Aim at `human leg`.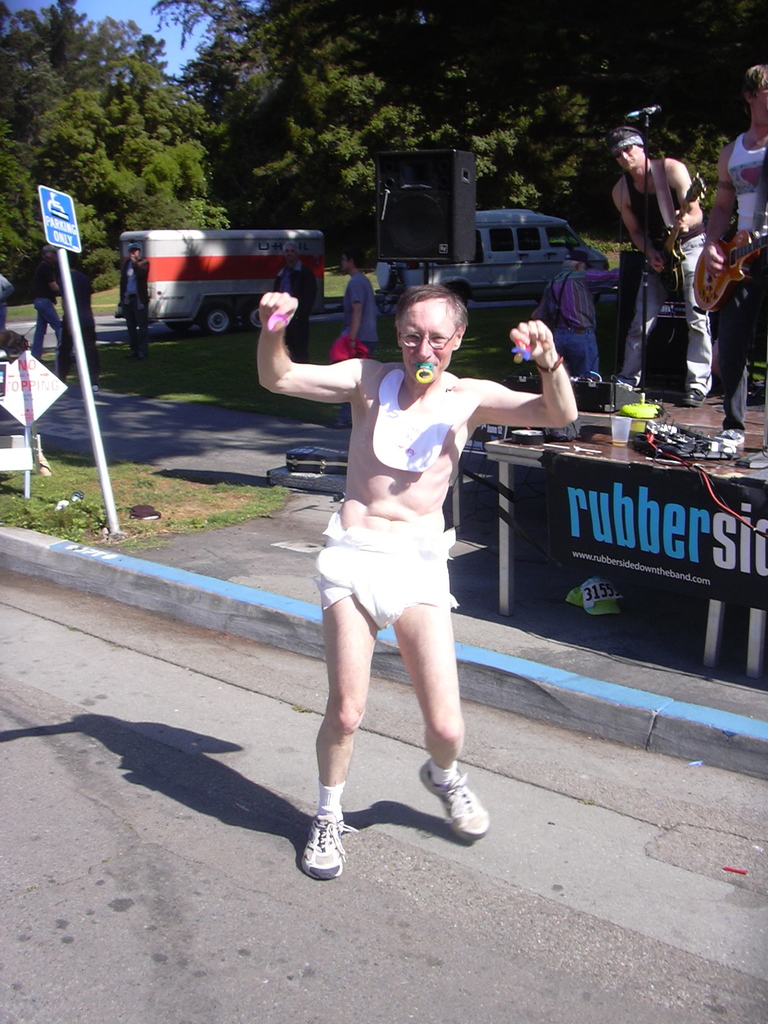
Aimed at (left=411, top=561, right=490, bottom=839).
